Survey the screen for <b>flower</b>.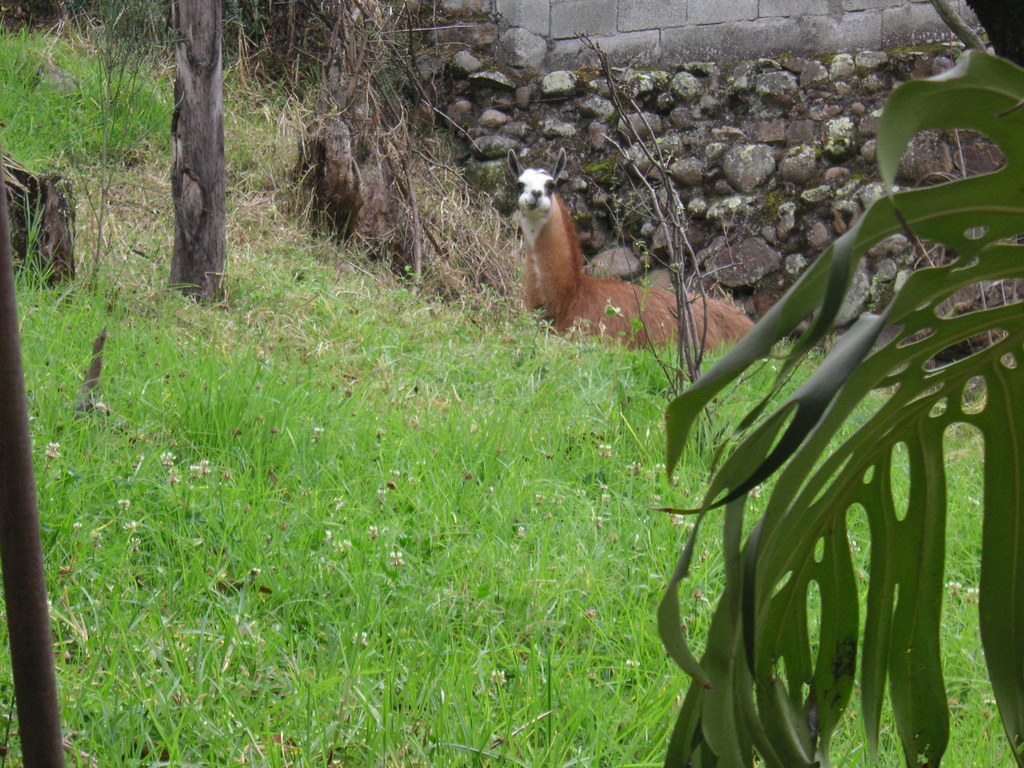
Survey found: x1=652 y1=461 x2=666 y2=472.
